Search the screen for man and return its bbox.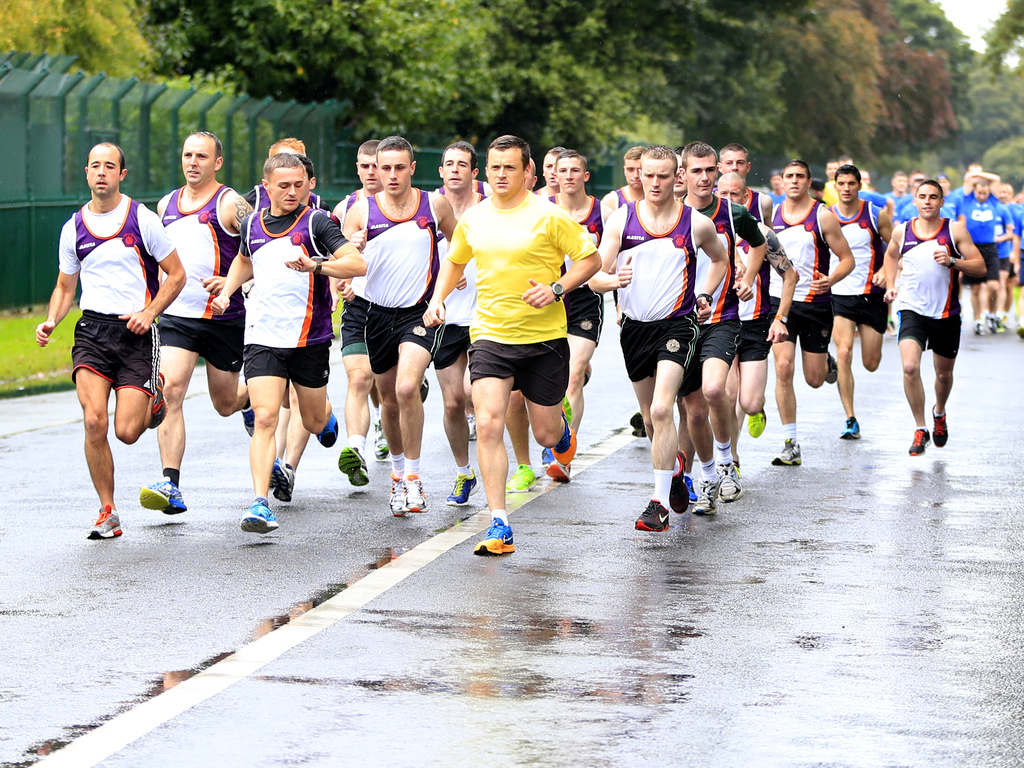
Found: [x1=545, y1=148, x2=607, y2=484].
